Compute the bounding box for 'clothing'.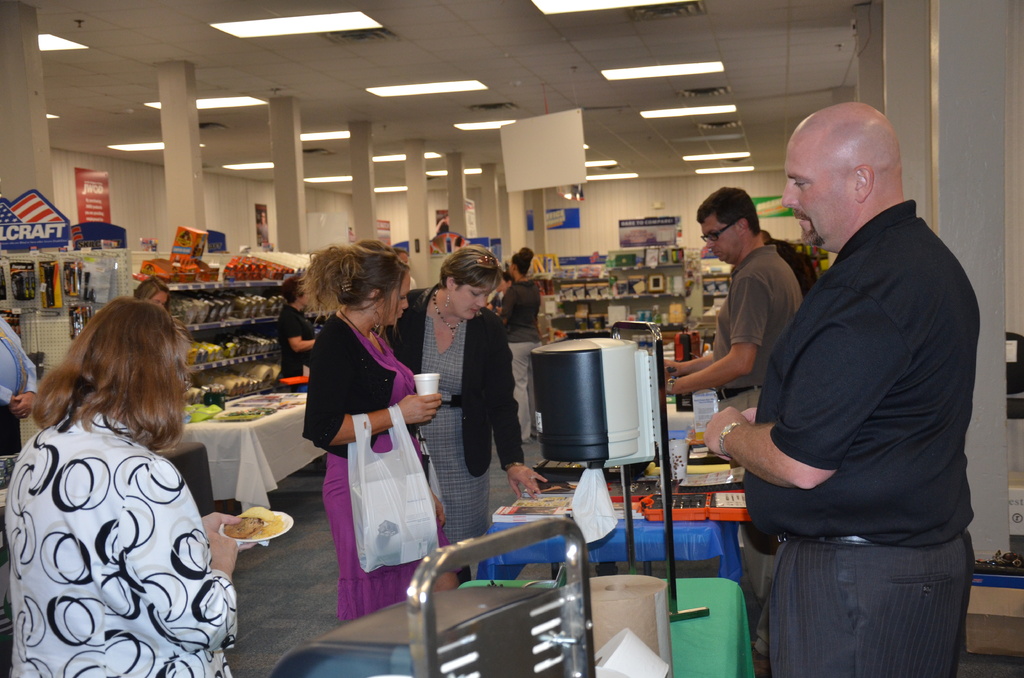
x1=703 y1=251 x2=810 y2=604.
